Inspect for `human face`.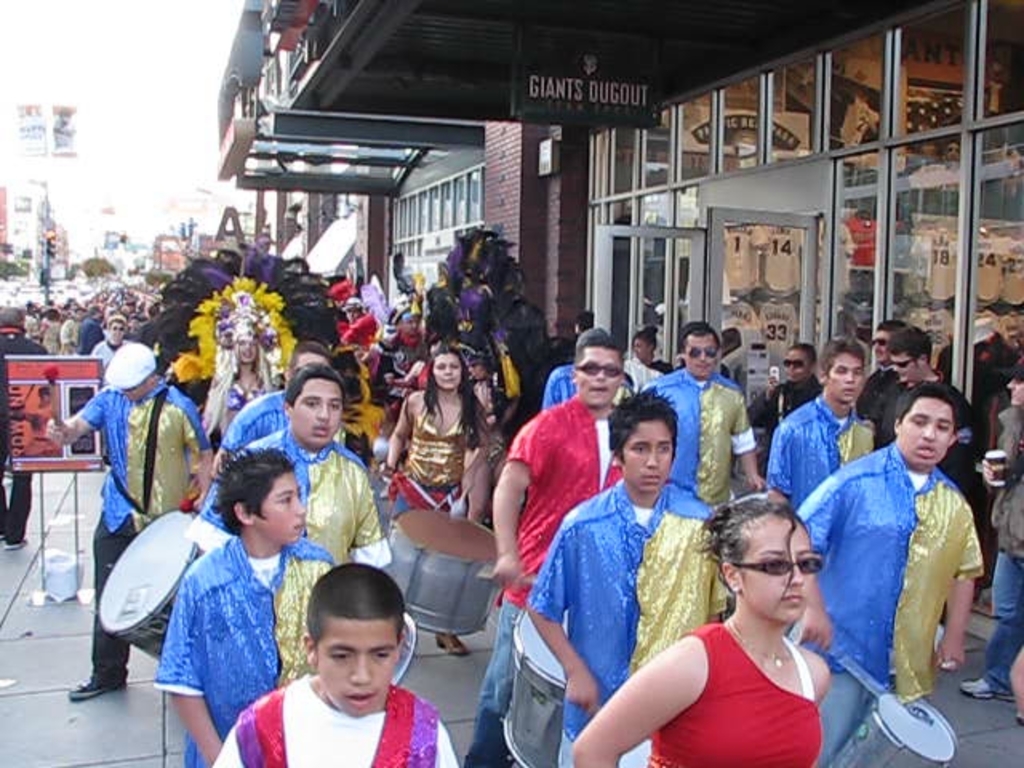
Inspection: 578/347/622/405.
